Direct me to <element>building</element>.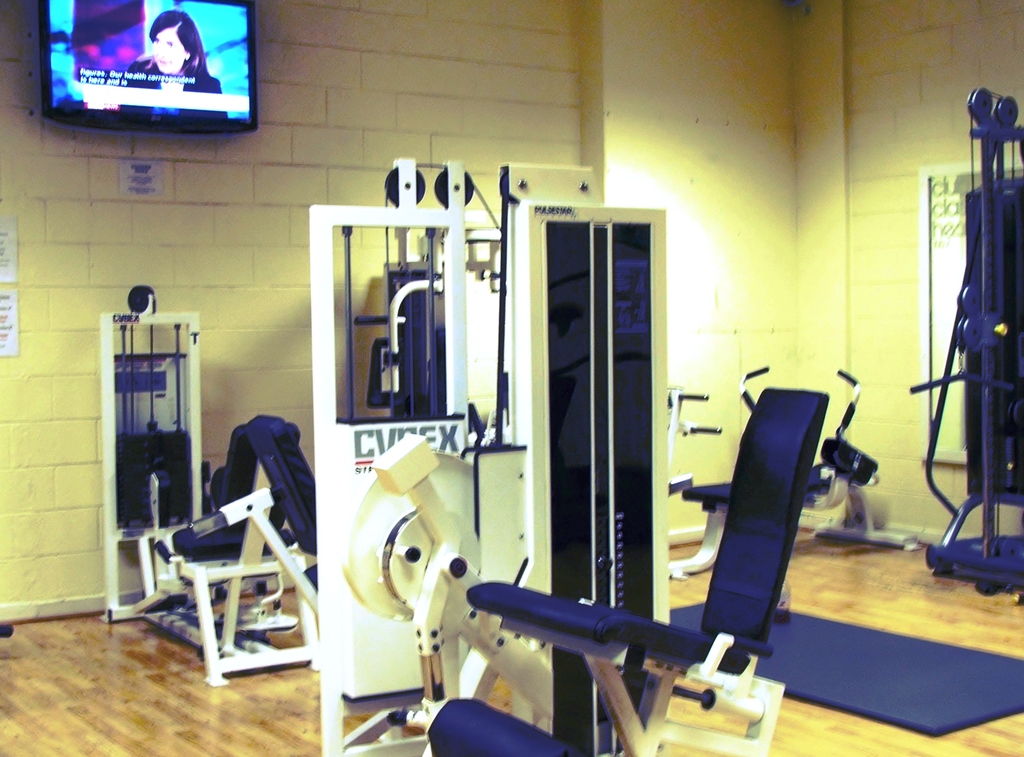
Direction: left=0, top=0, right=1023, bottom=756.
